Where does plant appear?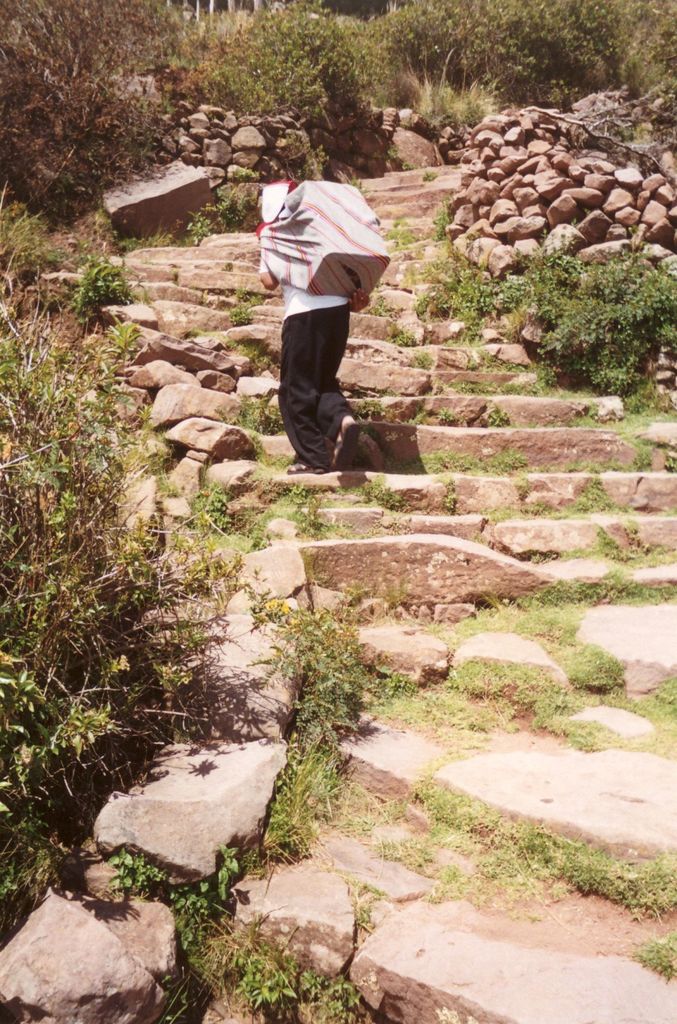
Appears at [436,211,459,232].
